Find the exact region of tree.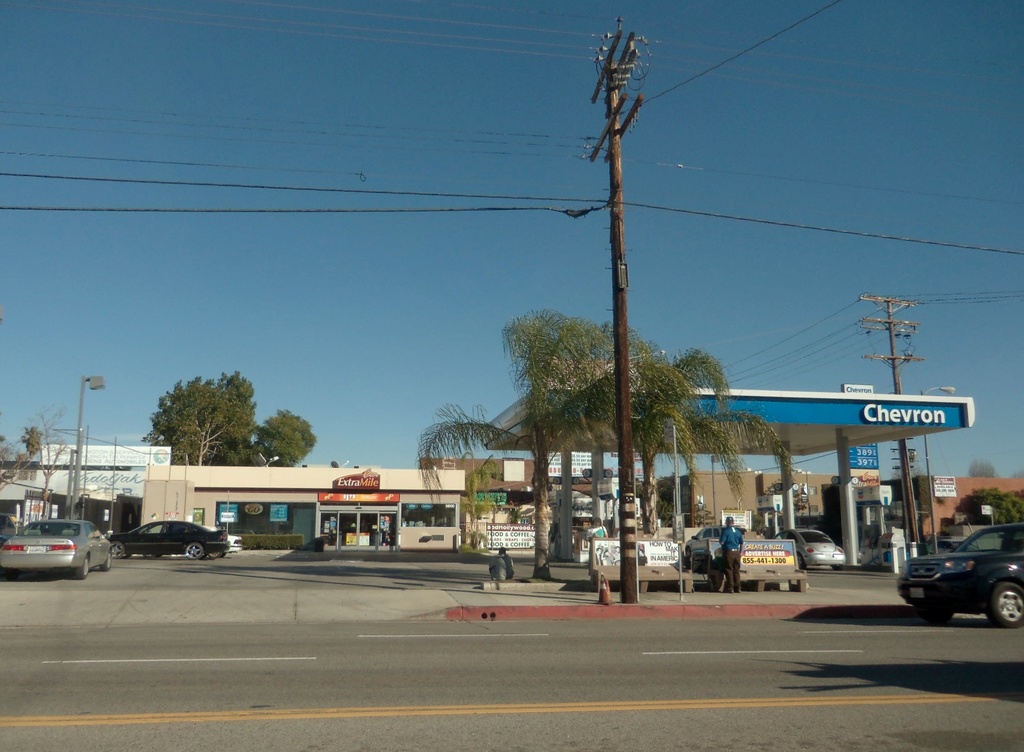
Exact region: left=413, top=307, right=731, bottom=583.
